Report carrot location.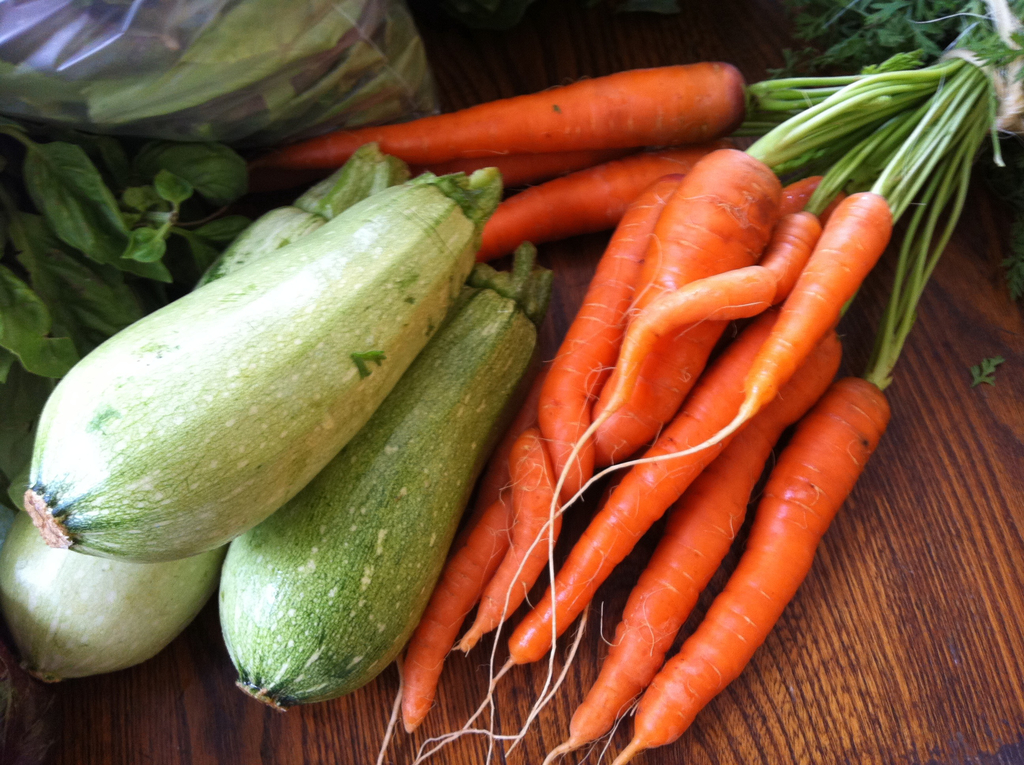
Report: (left=477, top=151, right=687, bottom=246).
